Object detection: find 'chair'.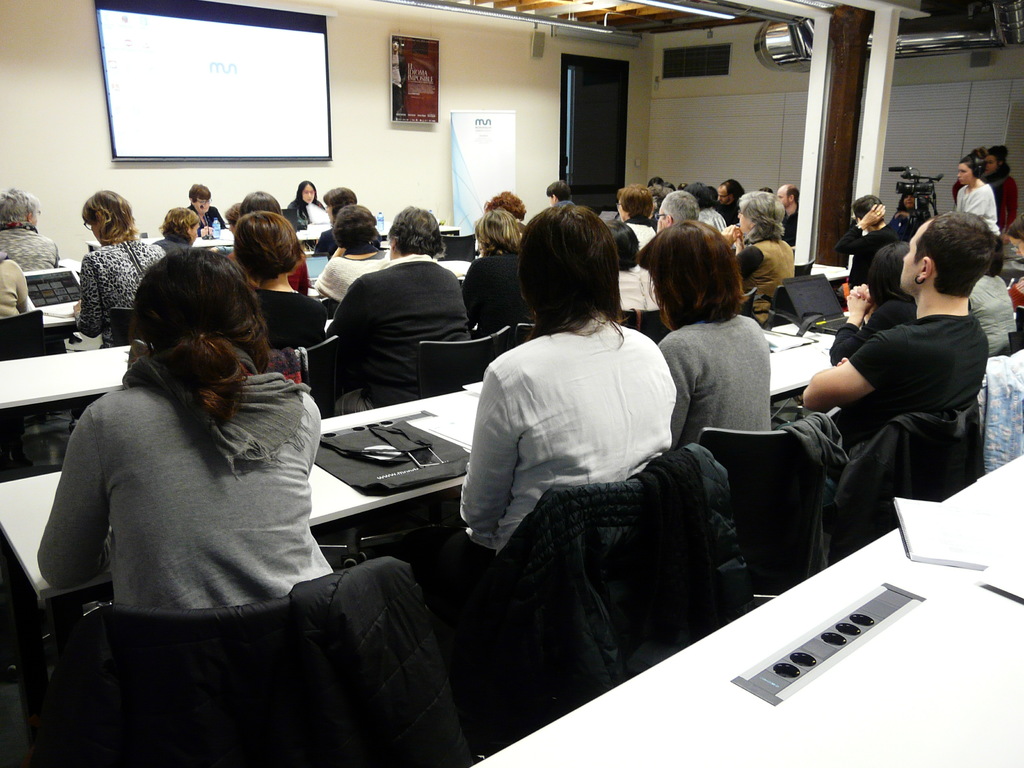
(x1=109, y1=303, x2=133, y2=352).
